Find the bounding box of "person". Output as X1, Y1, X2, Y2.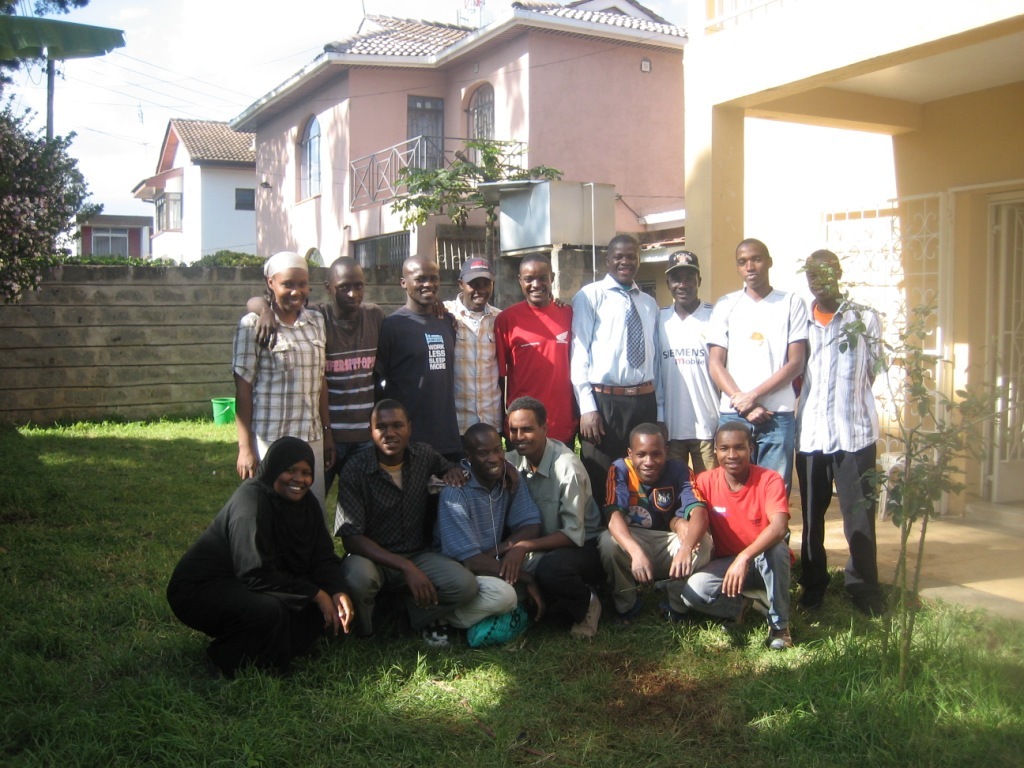
597, 419, 714, 615.
